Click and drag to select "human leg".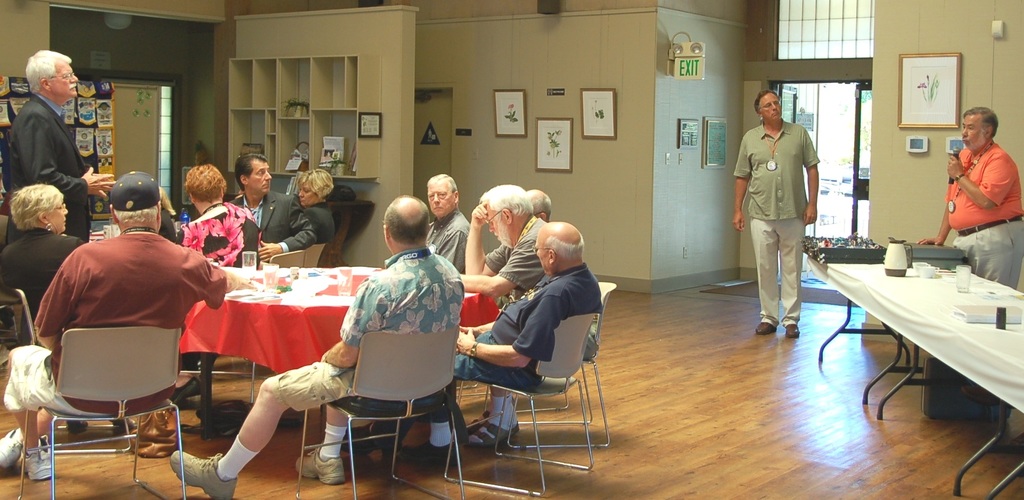
Selection: bbox=[0, 407, 65, 472].
